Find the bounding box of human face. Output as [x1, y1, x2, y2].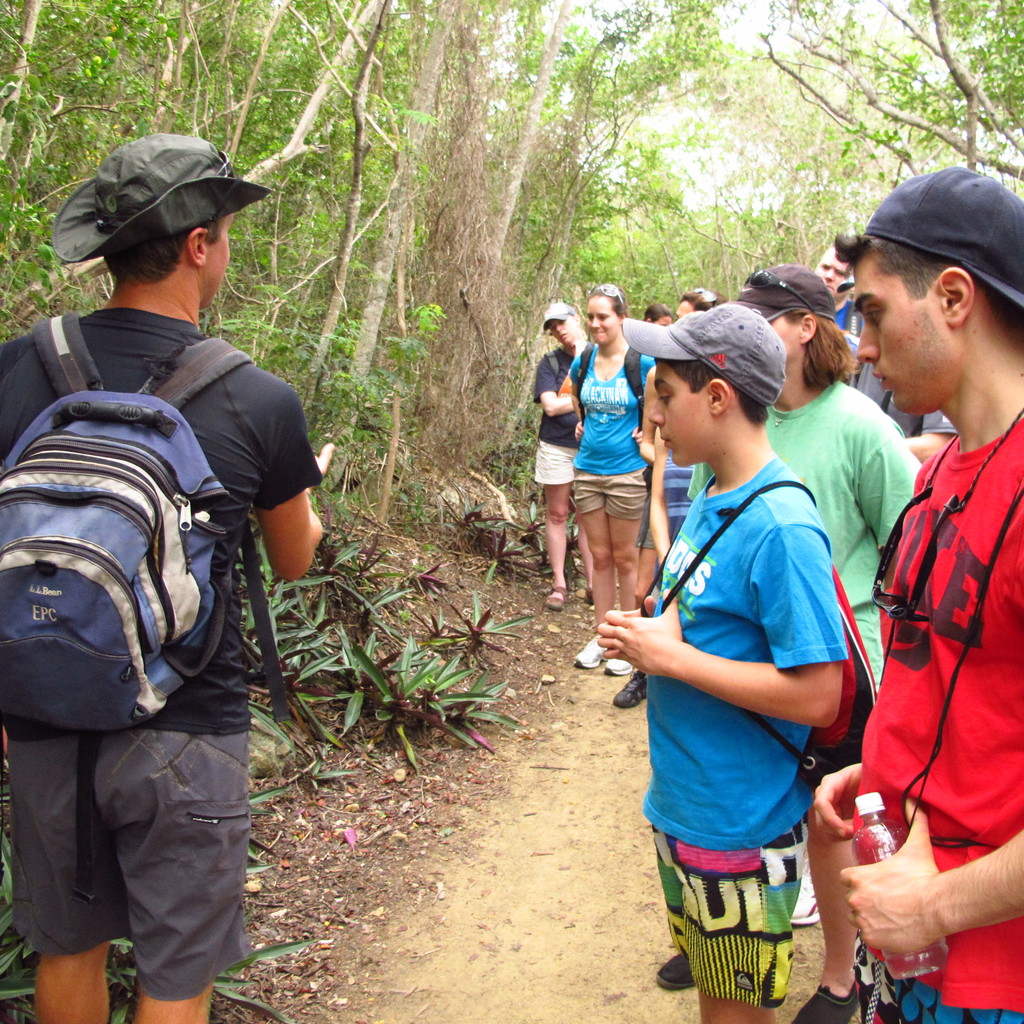
[852, 248, 938, 418].
